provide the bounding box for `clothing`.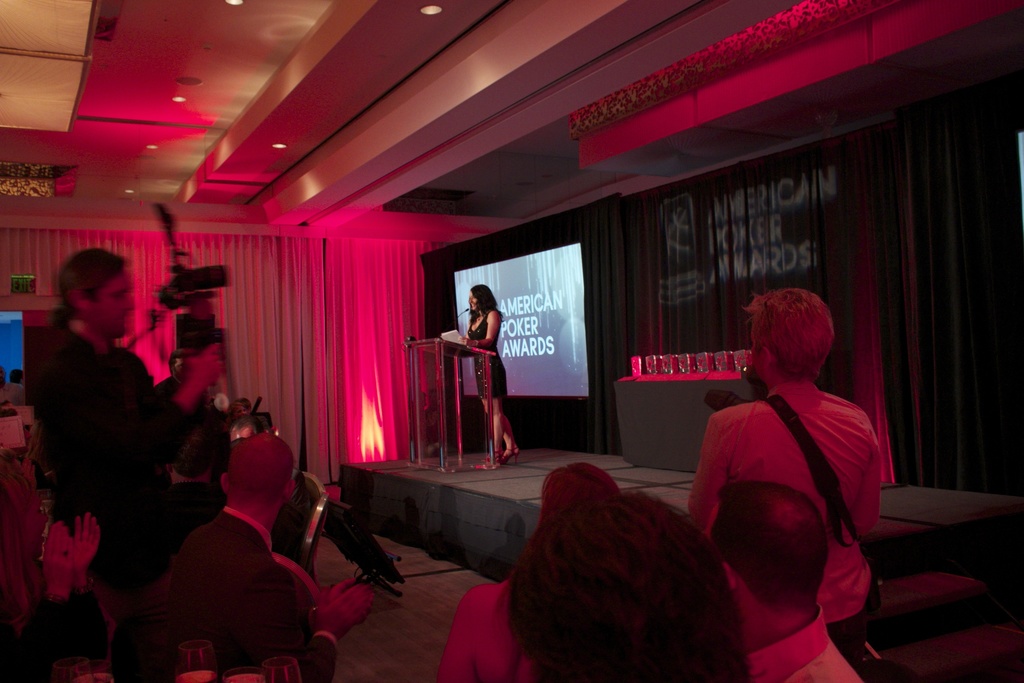
161:507:339:677.
